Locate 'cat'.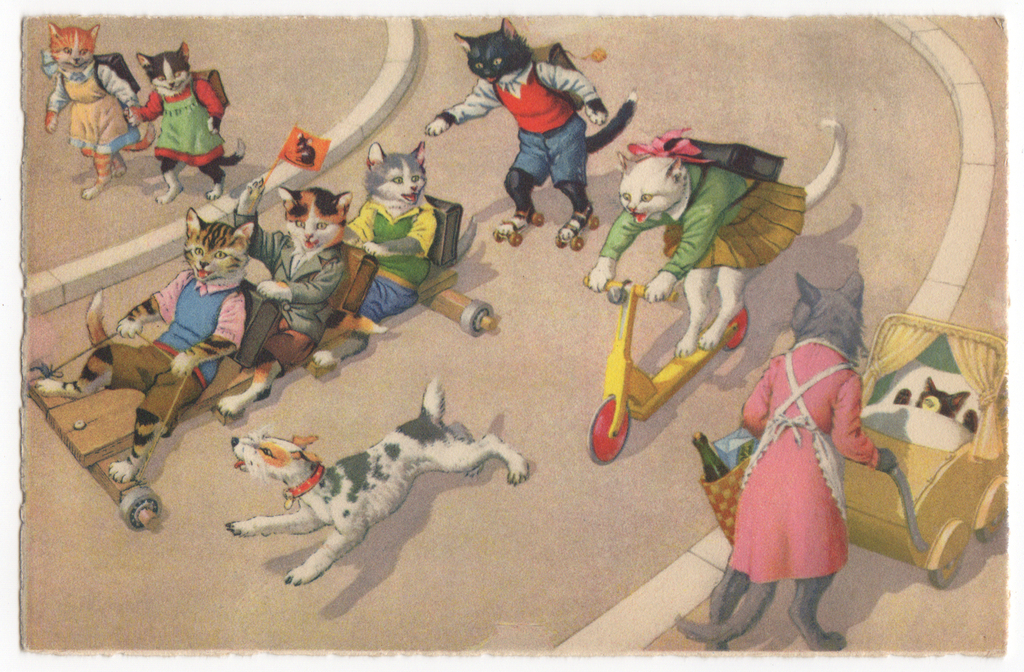
Bounding box: left=307, top=142, right=441, bottom=373.
